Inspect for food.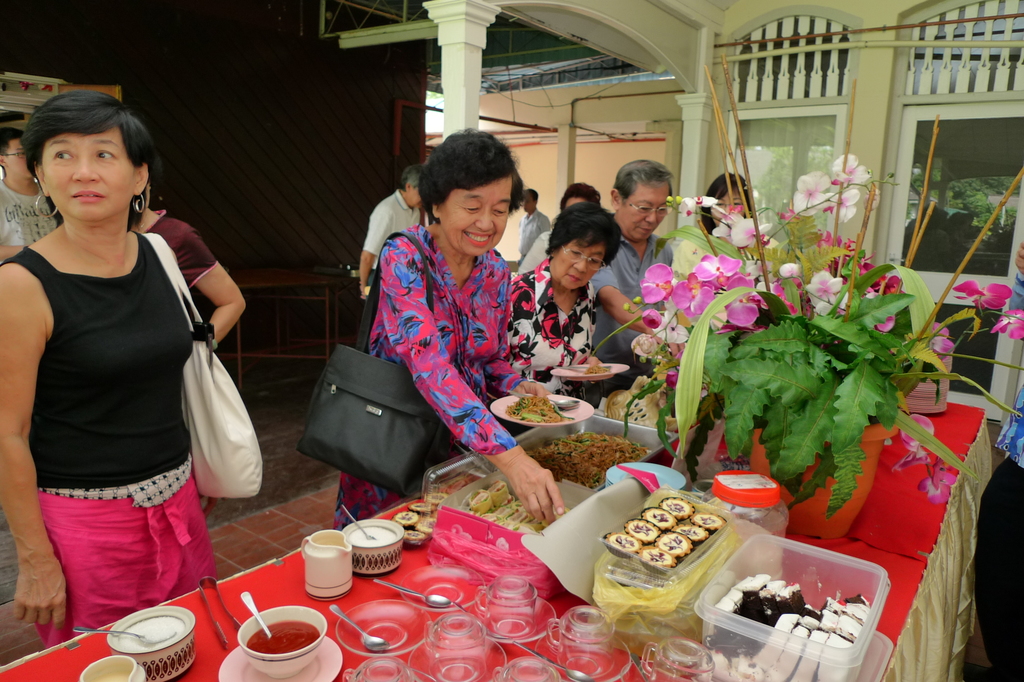
Inspection: [391,507,422,532].
